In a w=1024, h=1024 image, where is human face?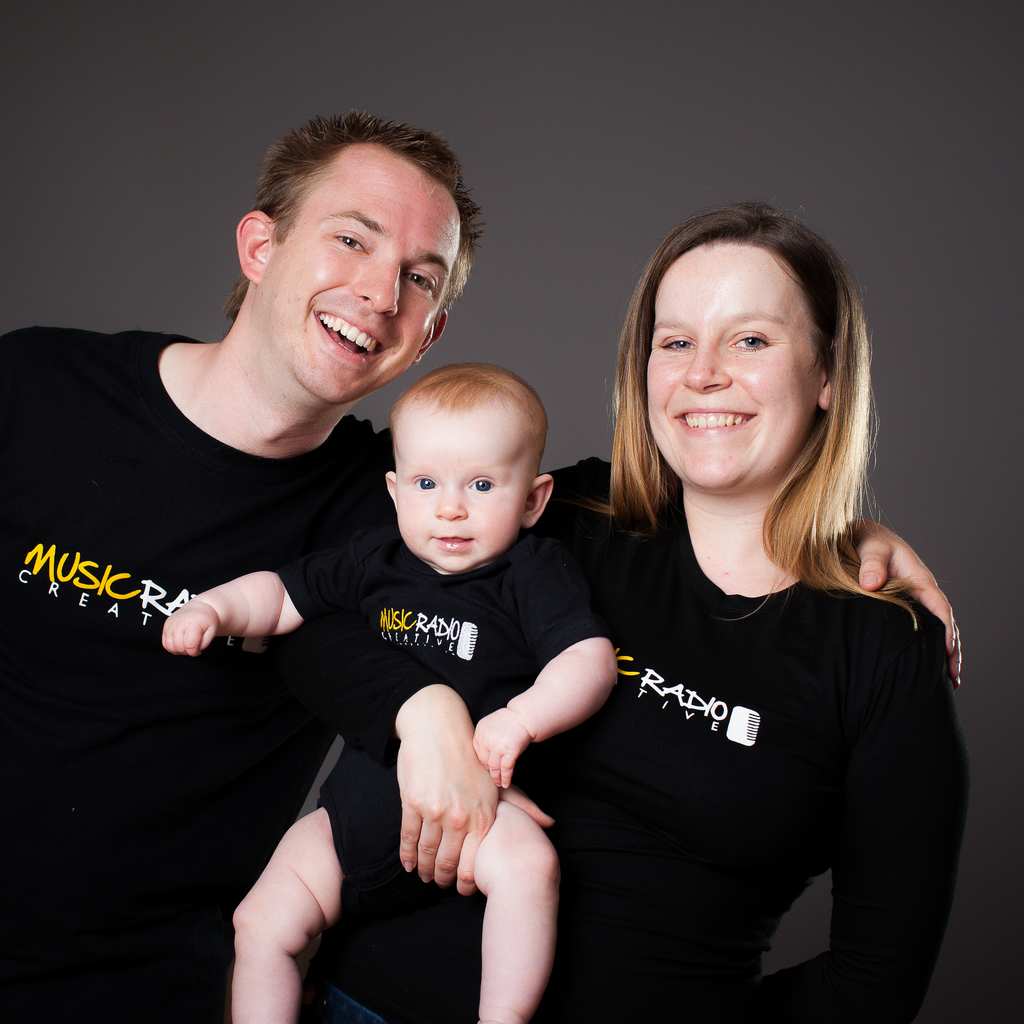
select_region(261, 152, 464, 400).
